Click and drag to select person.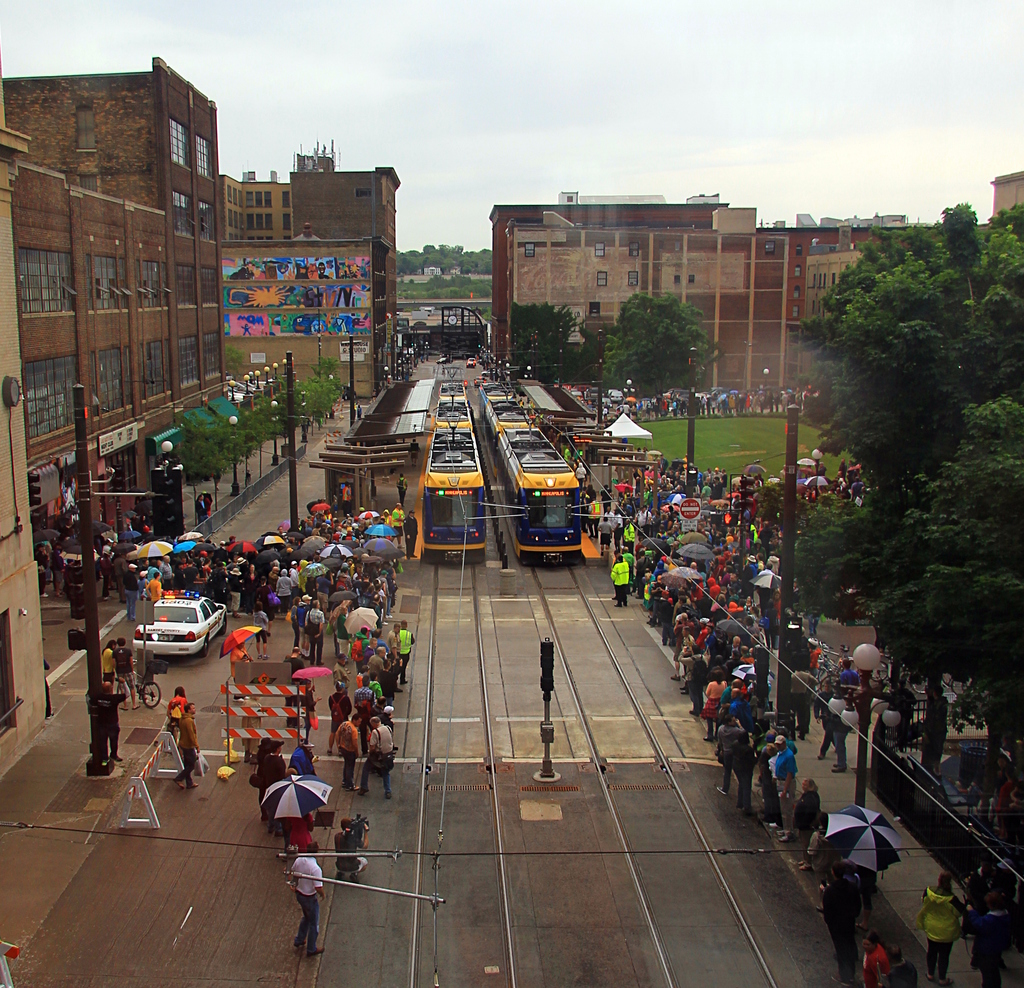
Selection: crop(623, 518, 634, 555).
